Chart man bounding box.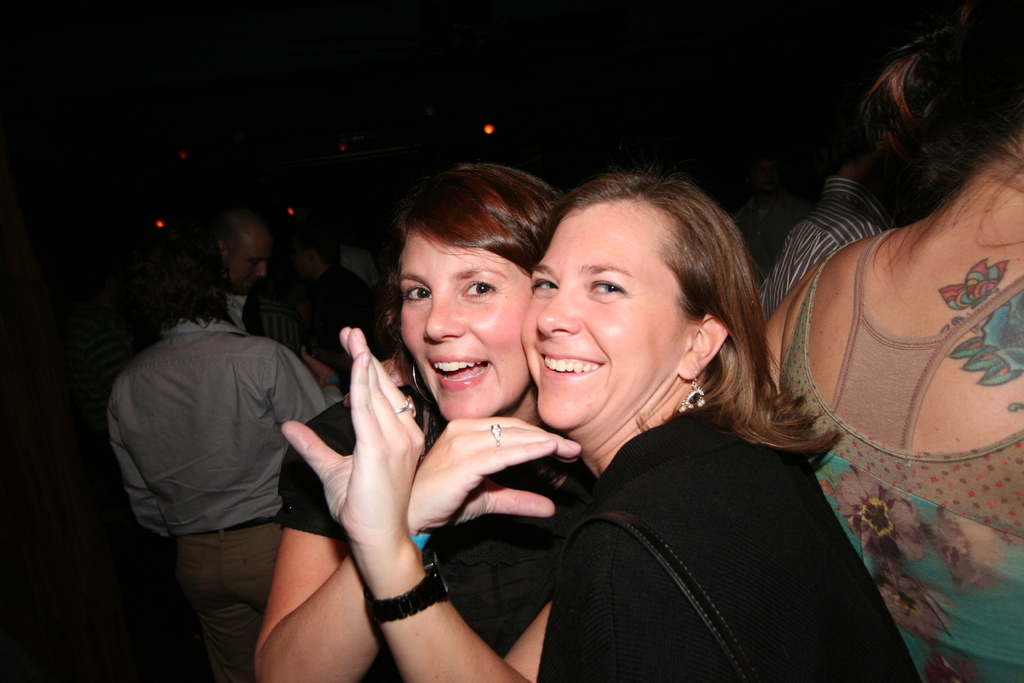
Charted: (759,129,899,311).
